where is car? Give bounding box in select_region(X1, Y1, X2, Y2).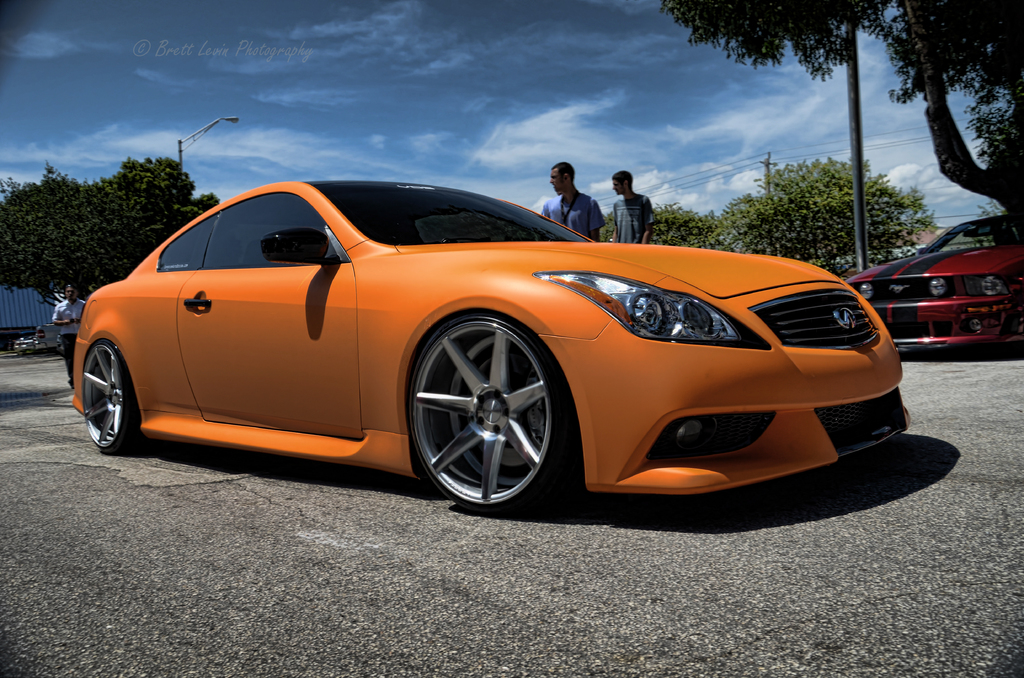
select_region(840, 204, 1023, 354).
